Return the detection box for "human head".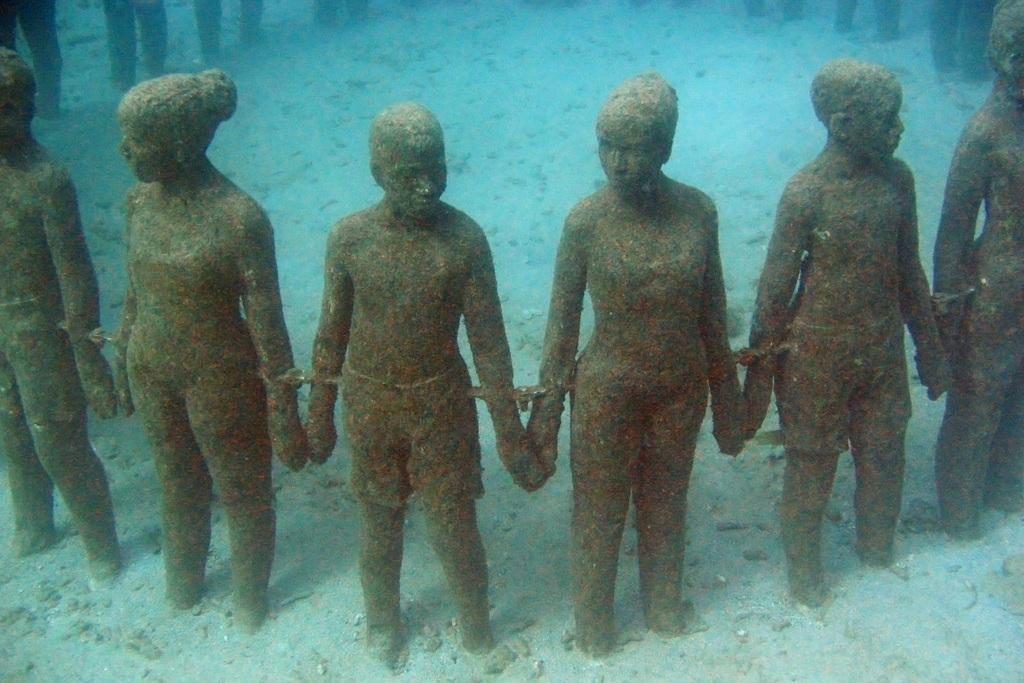
box=[598, 72, 682, 193].
